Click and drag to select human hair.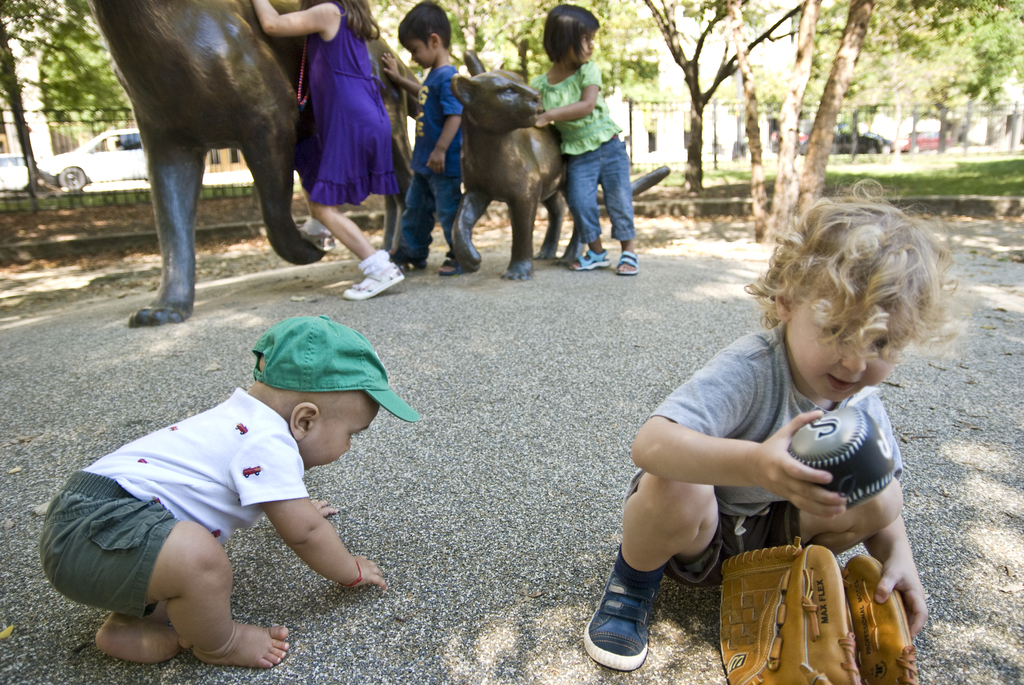
Selection: pyautogui.locateOnScreen(397, 0, 451, 51).
